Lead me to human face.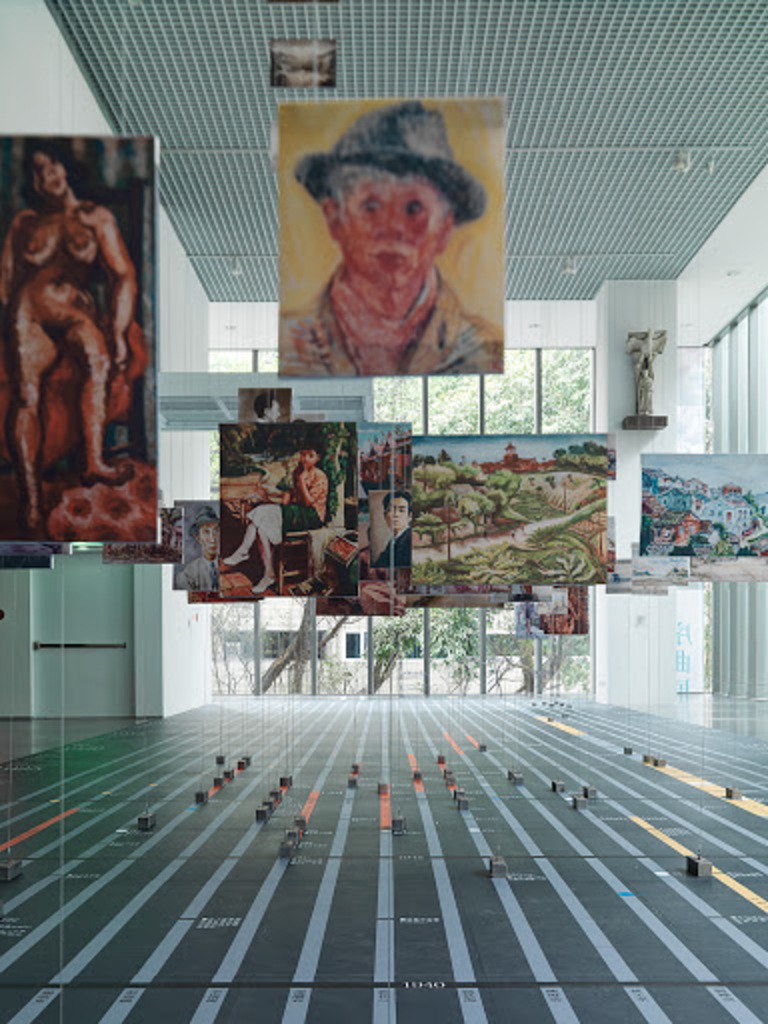
Lead to 196,522,218,556.
